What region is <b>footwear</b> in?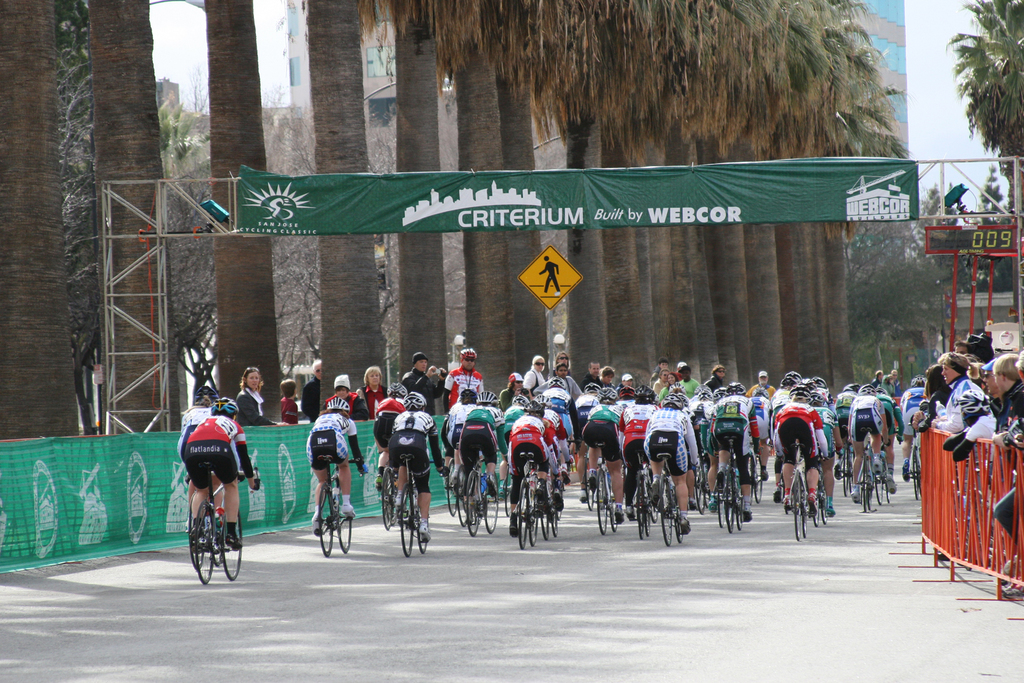
x1=418 y1=522 x2=428 y2=540.
